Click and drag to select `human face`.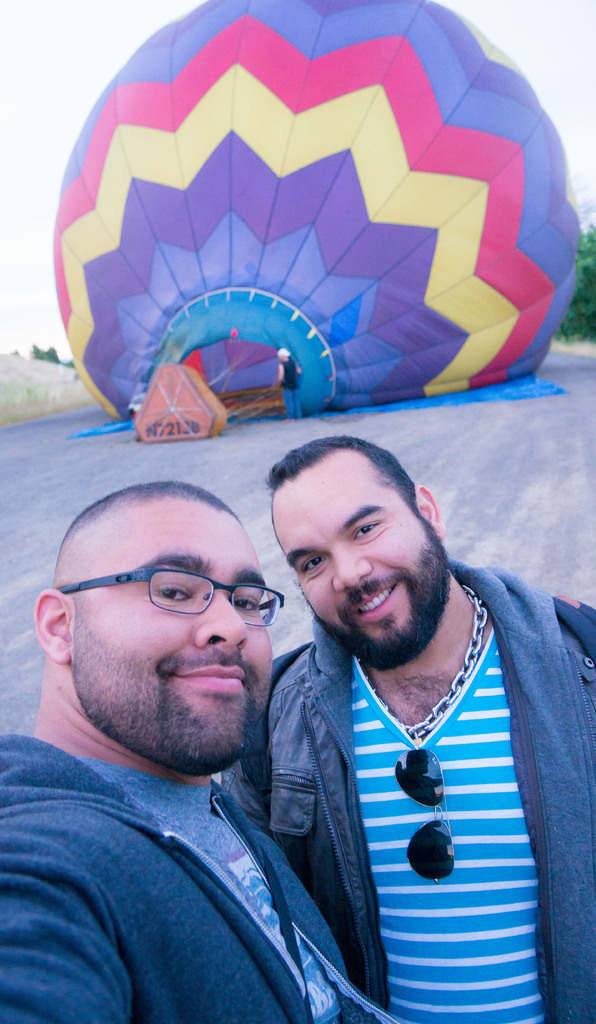
Selection: 68:505:272:765.
